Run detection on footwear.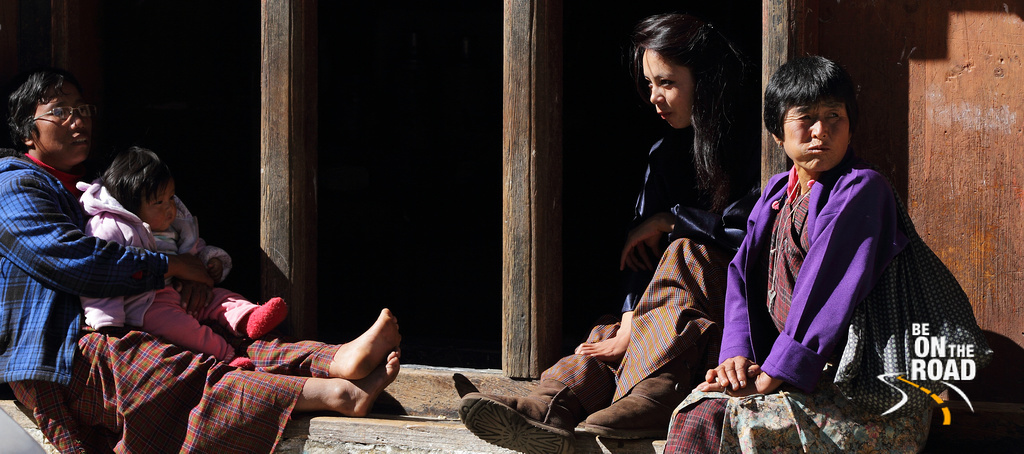
Result: locate(222, 358, 250, 370).
